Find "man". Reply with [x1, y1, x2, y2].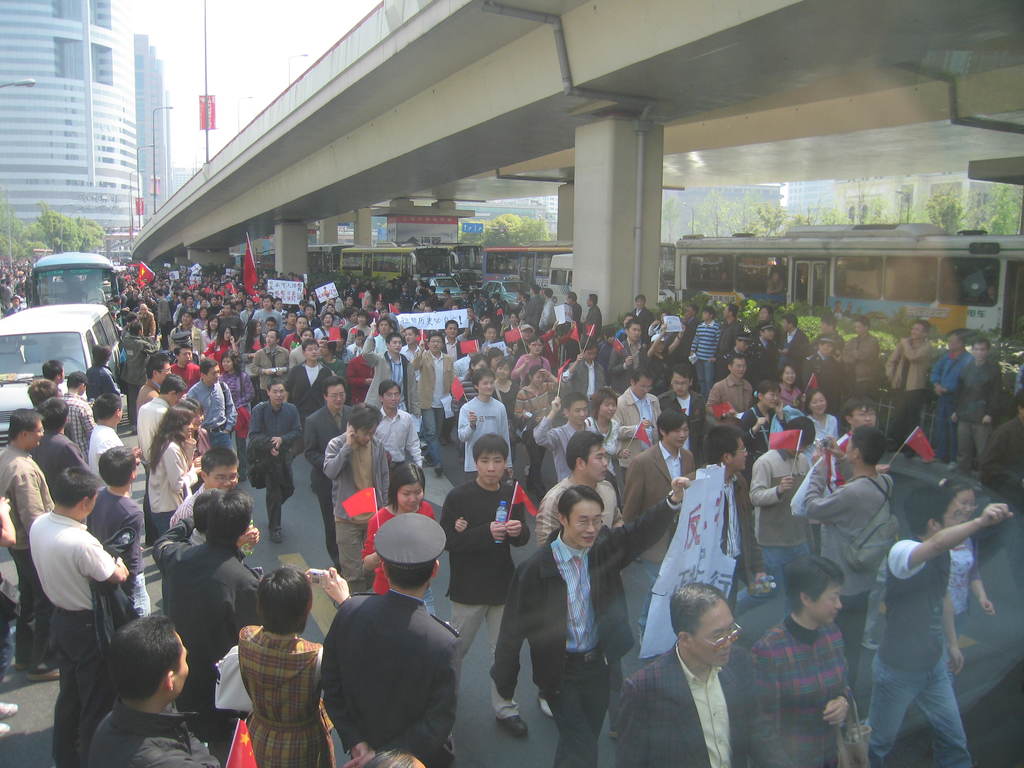
[62, 373, 98, 463].
